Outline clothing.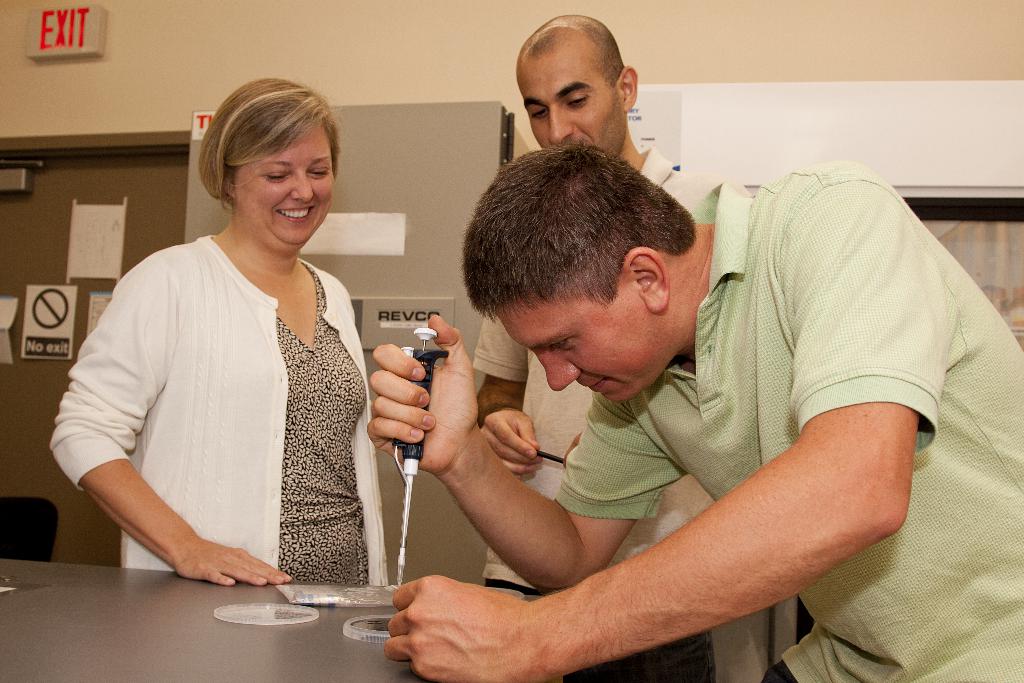
Outline: [556,159,1023,682].
